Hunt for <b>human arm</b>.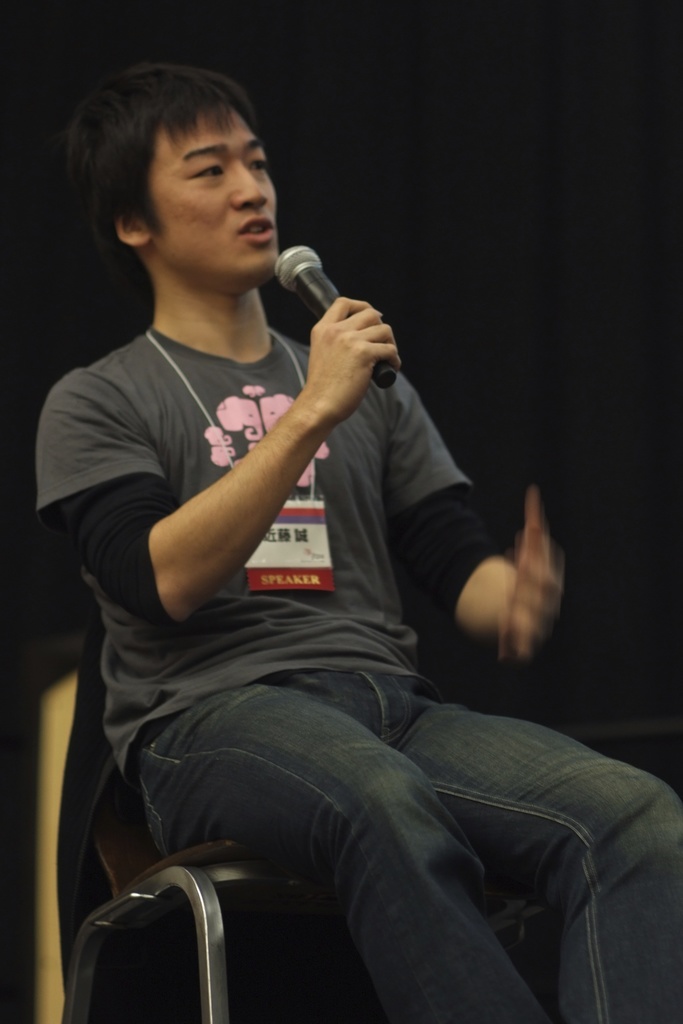
Hunted down at [x1=381, y1=373, x2=547, y2=664].
